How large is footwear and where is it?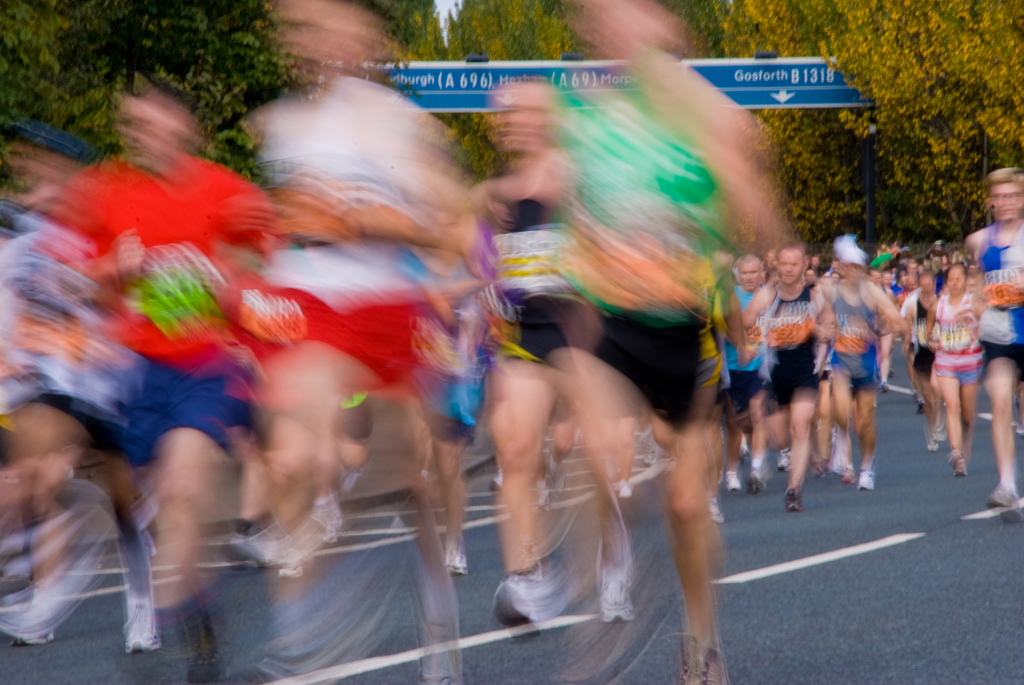
Bounding box: [814, 461, 826, 472].
